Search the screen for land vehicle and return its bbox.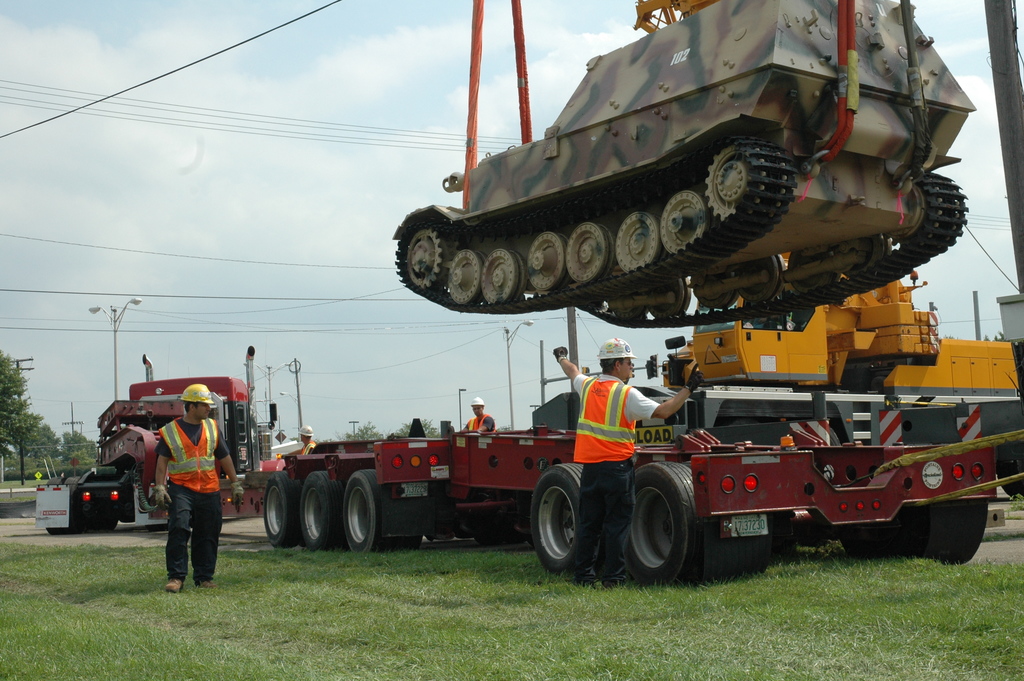
Found: (662, 251, 1023, 395).
